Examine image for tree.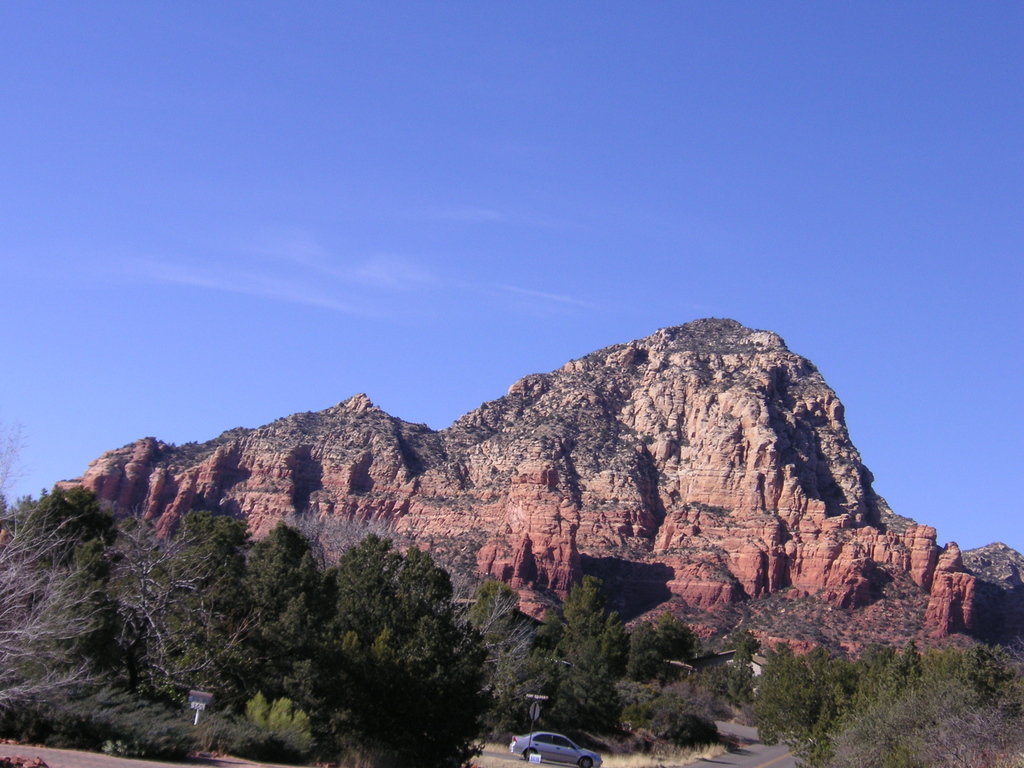
Examination result: 461 569 539 737.
